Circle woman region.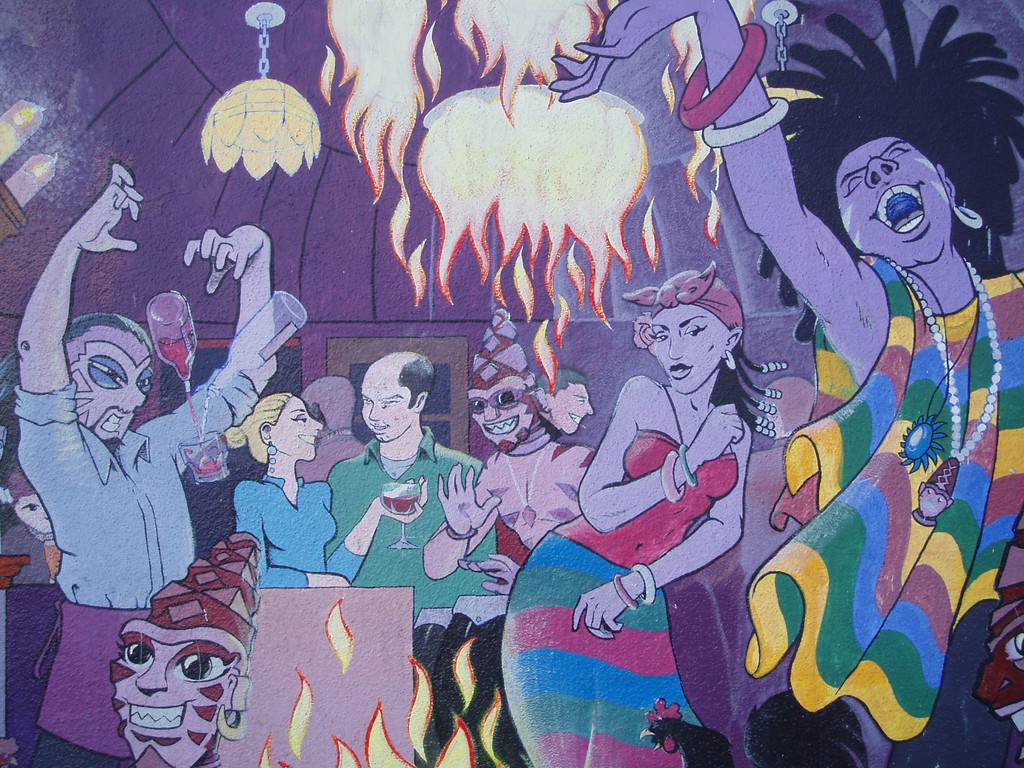
Region: BBox(546, 0, 1023, 767).
